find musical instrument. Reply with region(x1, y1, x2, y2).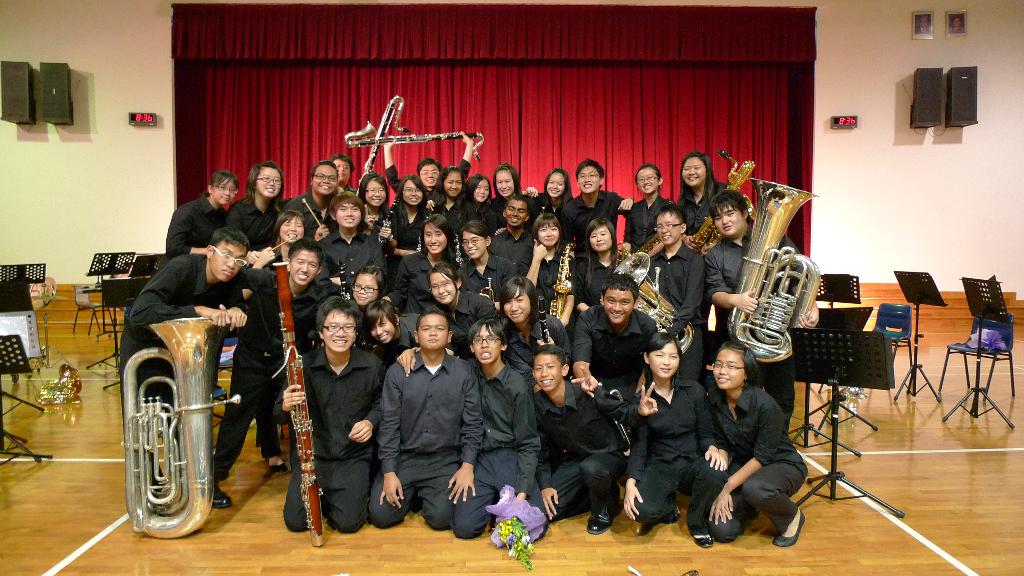
region(593, 380, 636, 456).
